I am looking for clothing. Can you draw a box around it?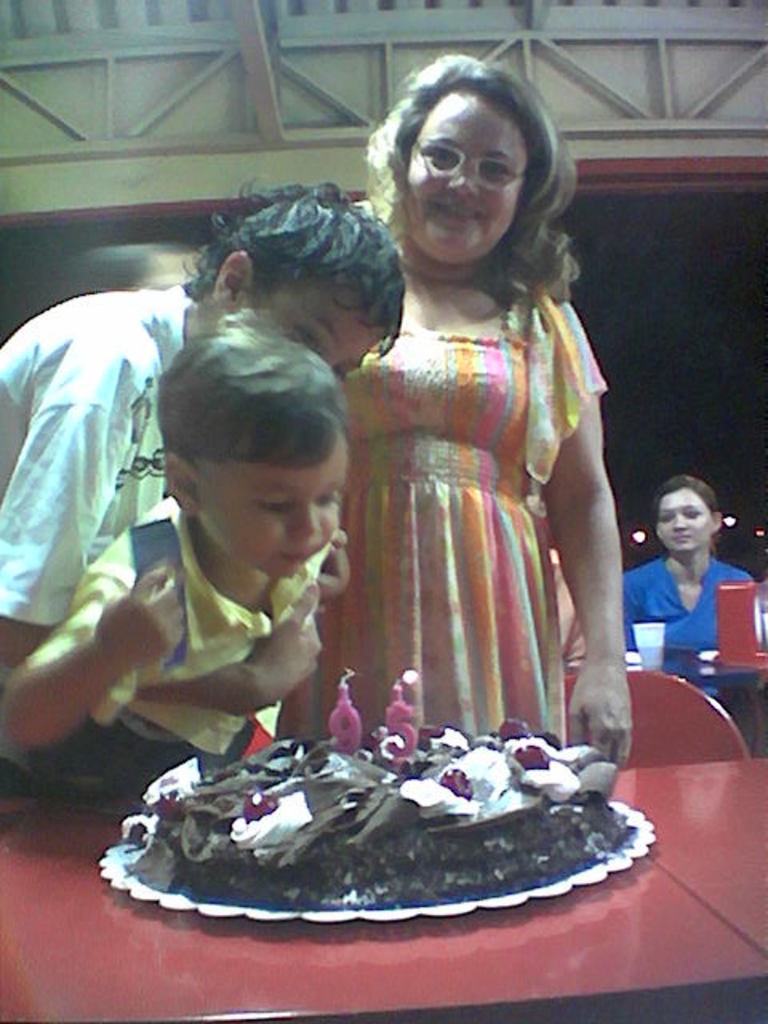
Sure, the bounding box is {"left": 618, "top": 544, "right": 754, "bottom": 682}.
